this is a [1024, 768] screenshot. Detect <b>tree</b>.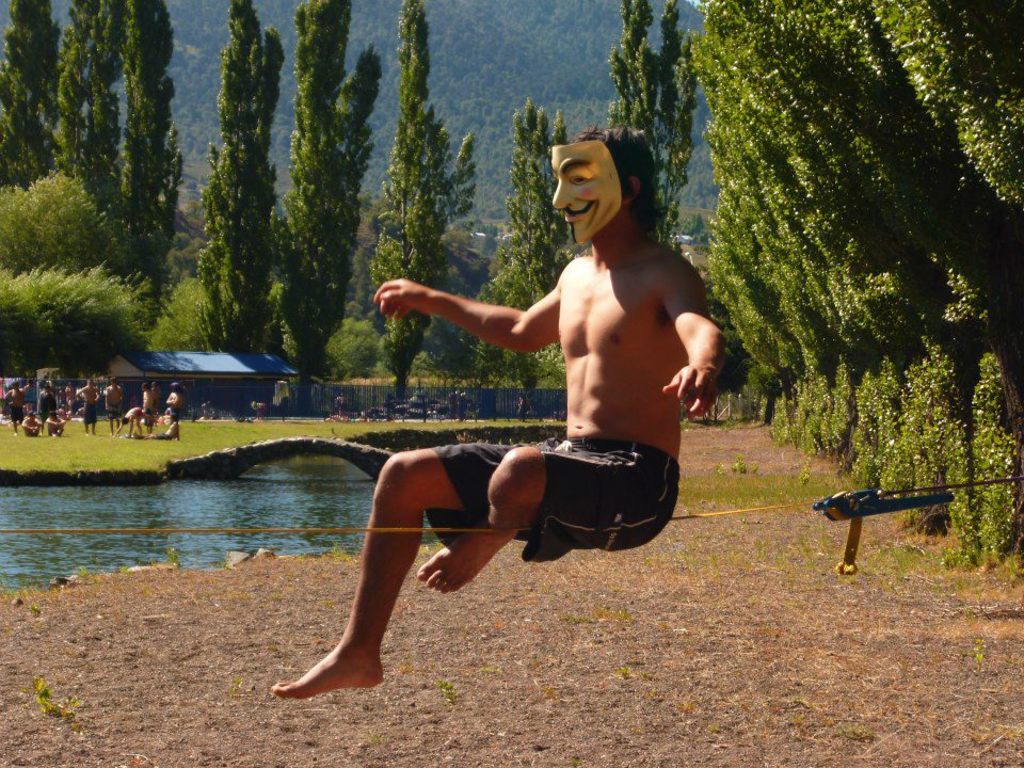
[left=110, top=0, right=177, bottom=333].
